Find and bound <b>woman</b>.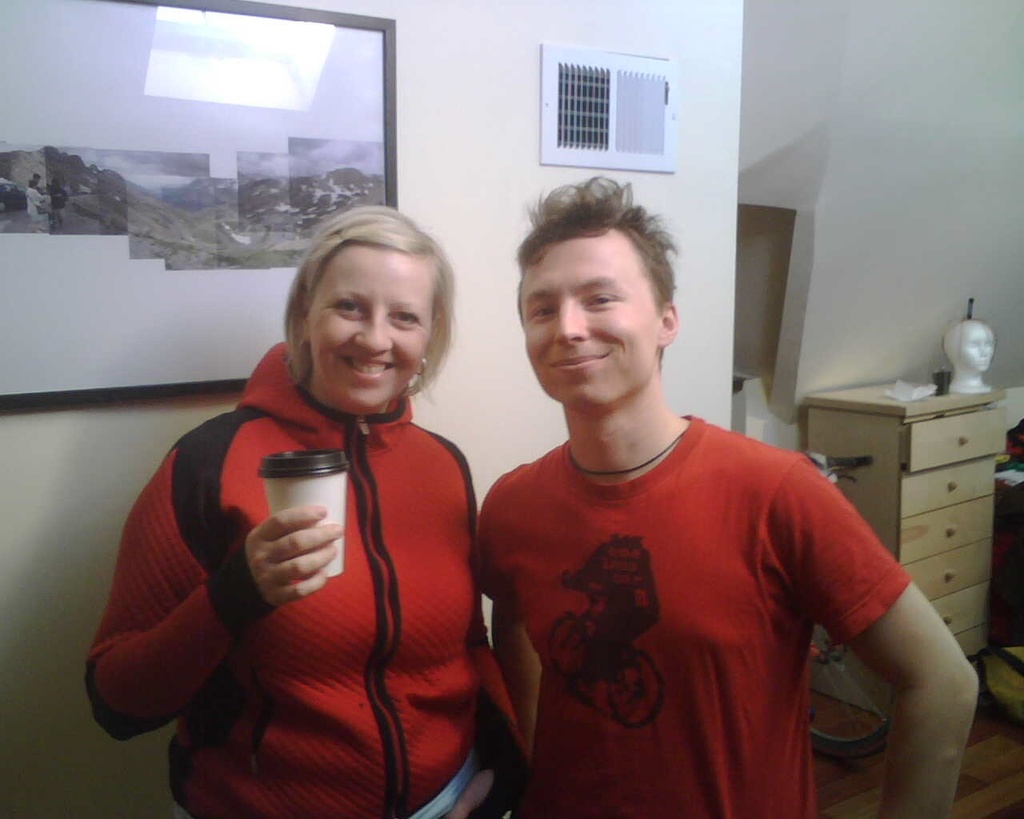
Bound: crop(117, 163, 484, 818).
